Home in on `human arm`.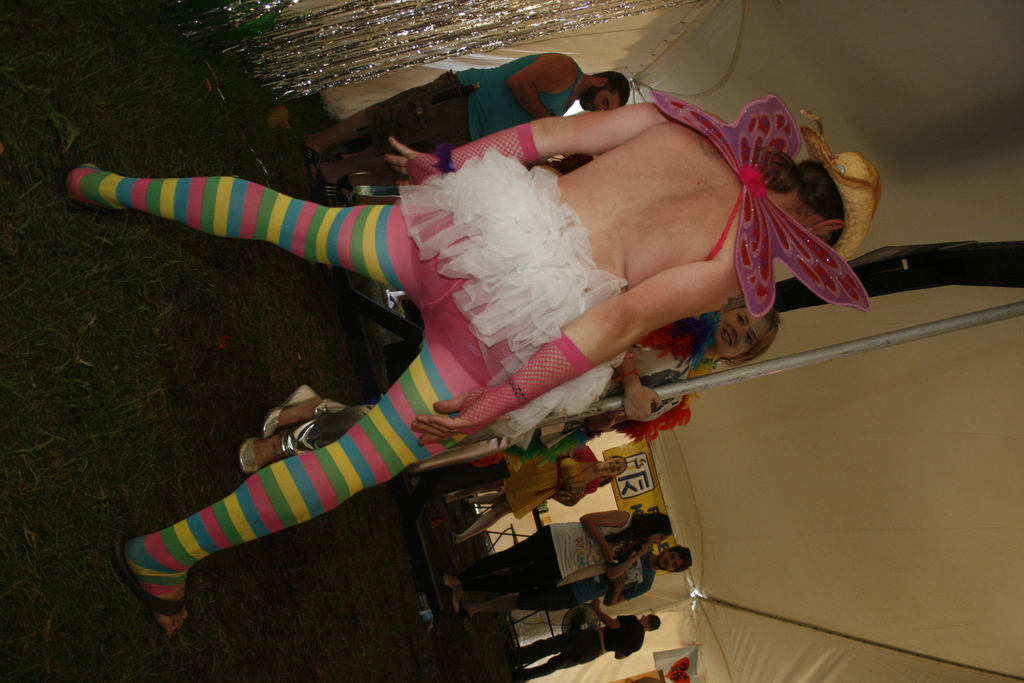
Homed in at pyautogui.locateOnScreen(602, 575, 652, 607).
